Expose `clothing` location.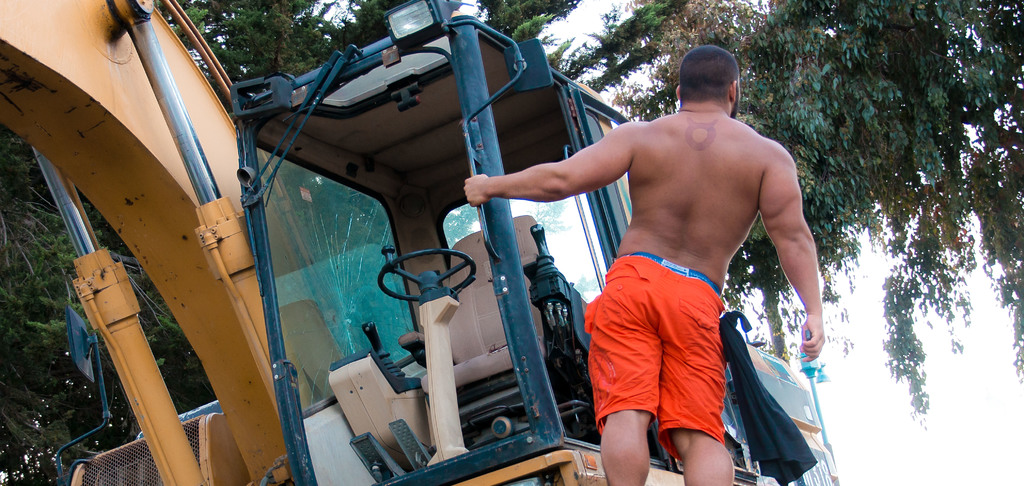
Exposed at (left=584, top=251, right=726, bottom=463).
